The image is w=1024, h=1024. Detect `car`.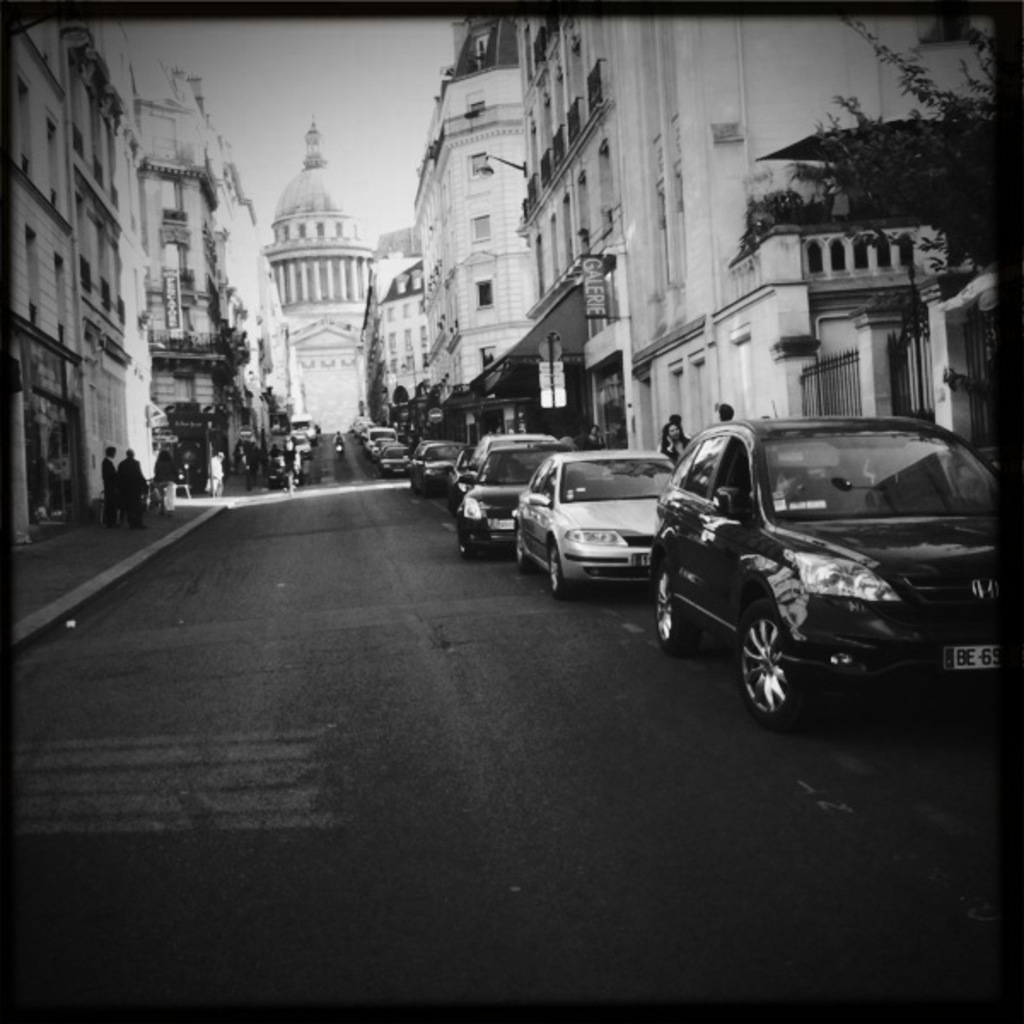
Detection: rect(413, 439, 461, 486).
